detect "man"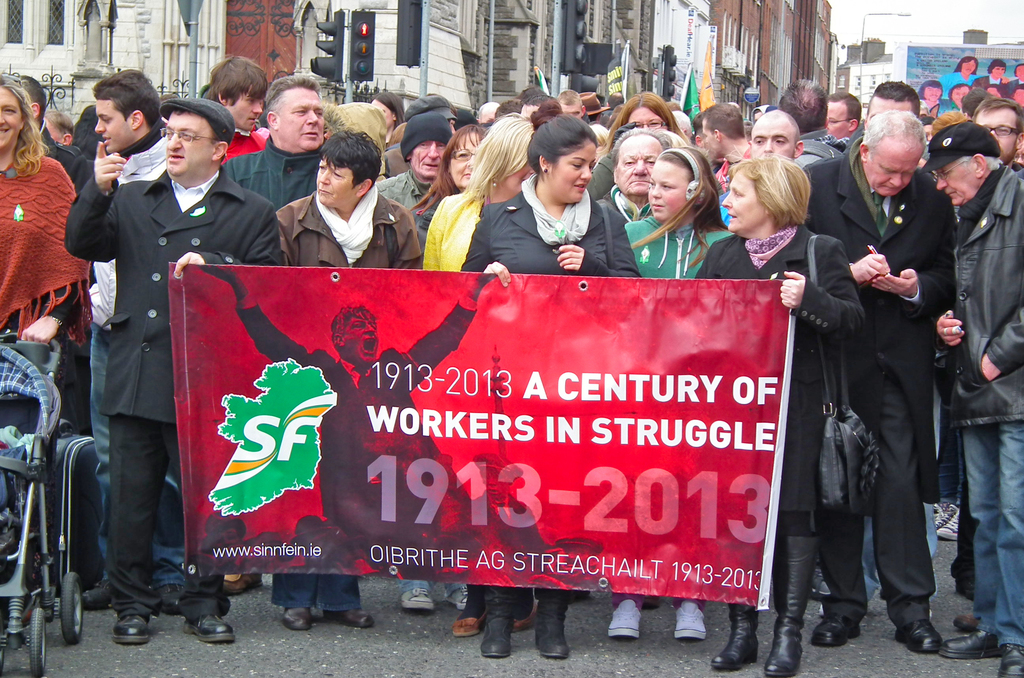
locate(717, 106, 803, 228)
